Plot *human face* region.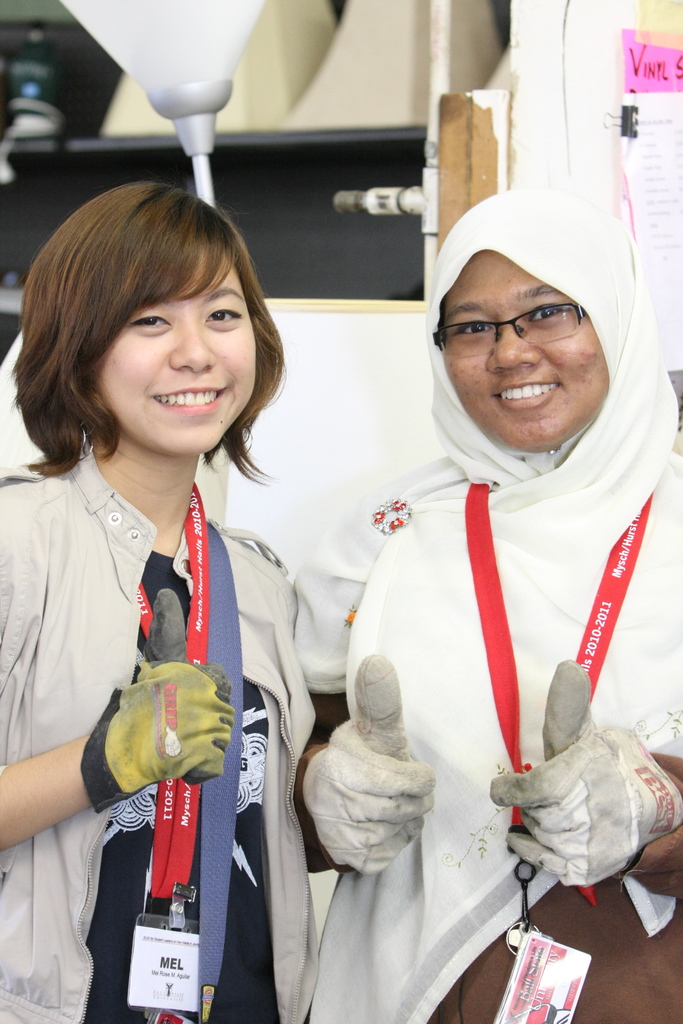
Plotted at detection(94, 252, 260, 449).
